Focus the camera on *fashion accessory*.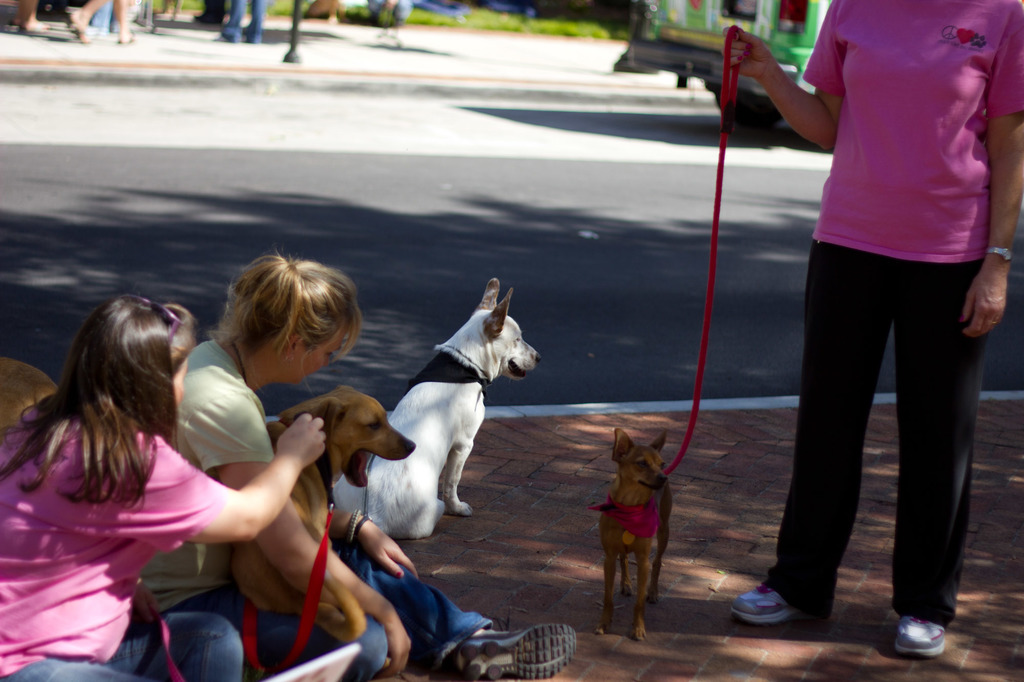
Focus region: (893,614,949,658).
